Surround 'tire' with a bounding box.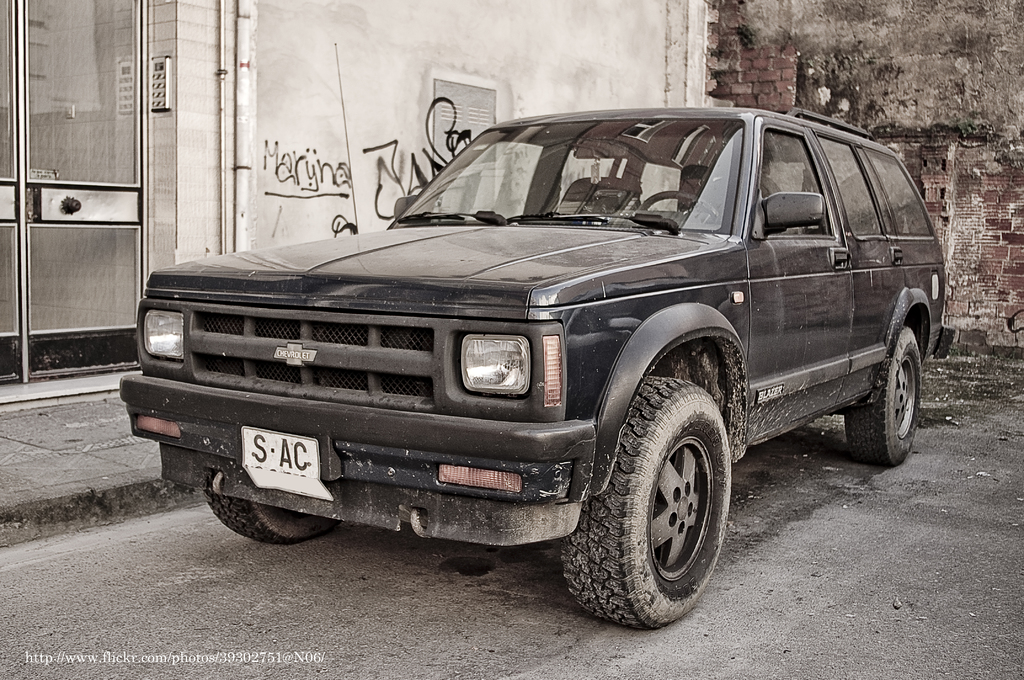
detection(847, 325, 919, 462).
